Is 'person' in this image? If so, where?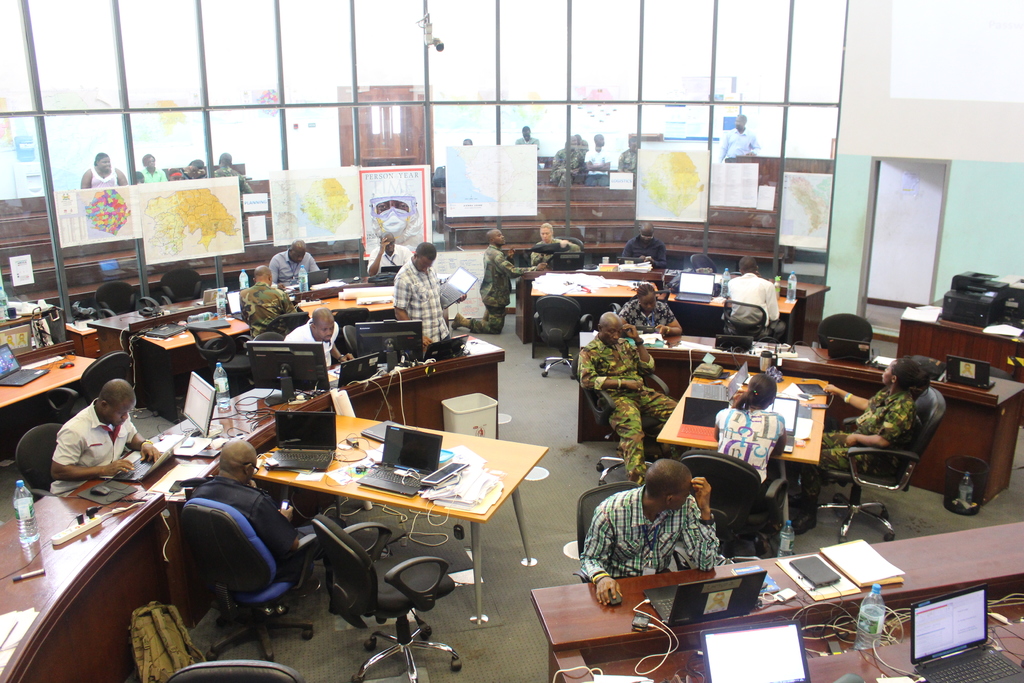
Yes, at BBox(79, 153, 125, 193).
